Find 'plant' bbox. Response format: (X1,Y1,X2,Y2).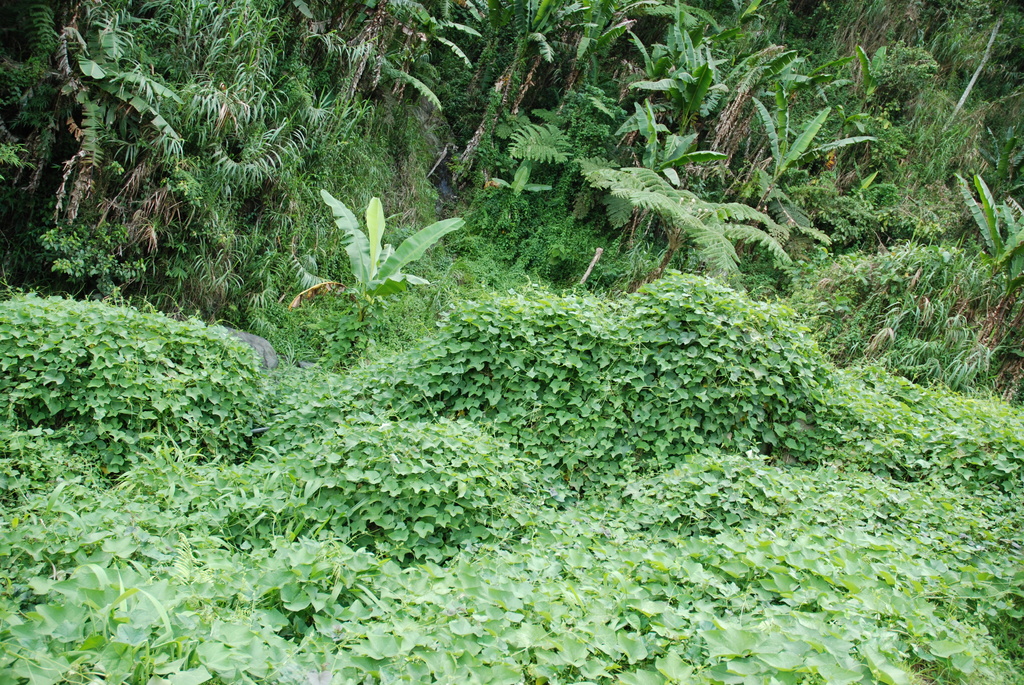
(0,1,1023,684).
